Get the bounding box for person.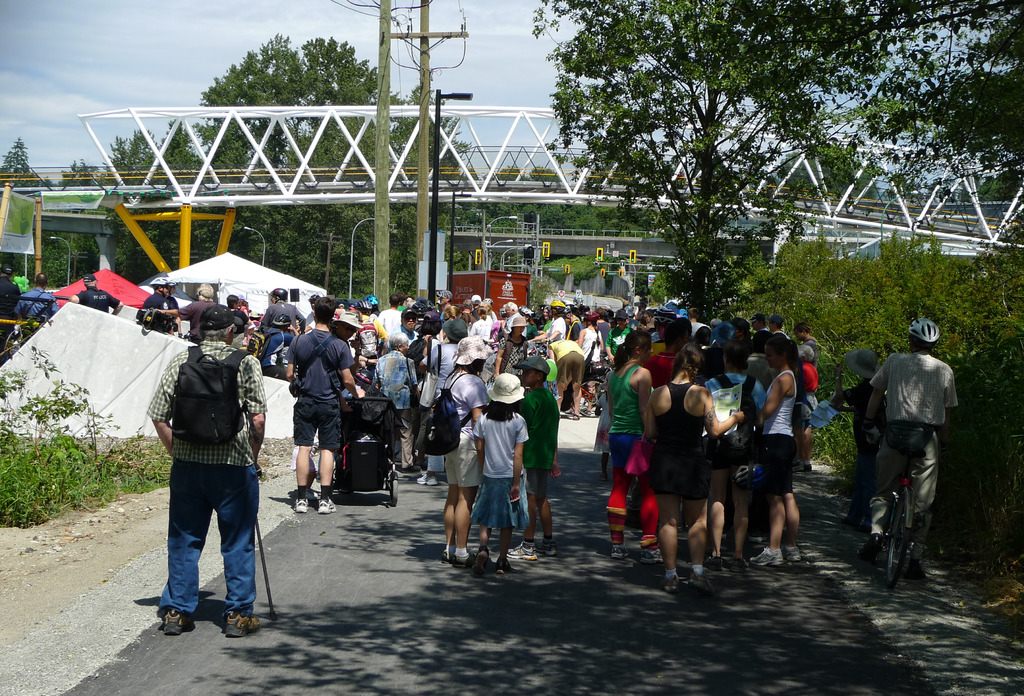
crop(547, 337, 581, 419).
